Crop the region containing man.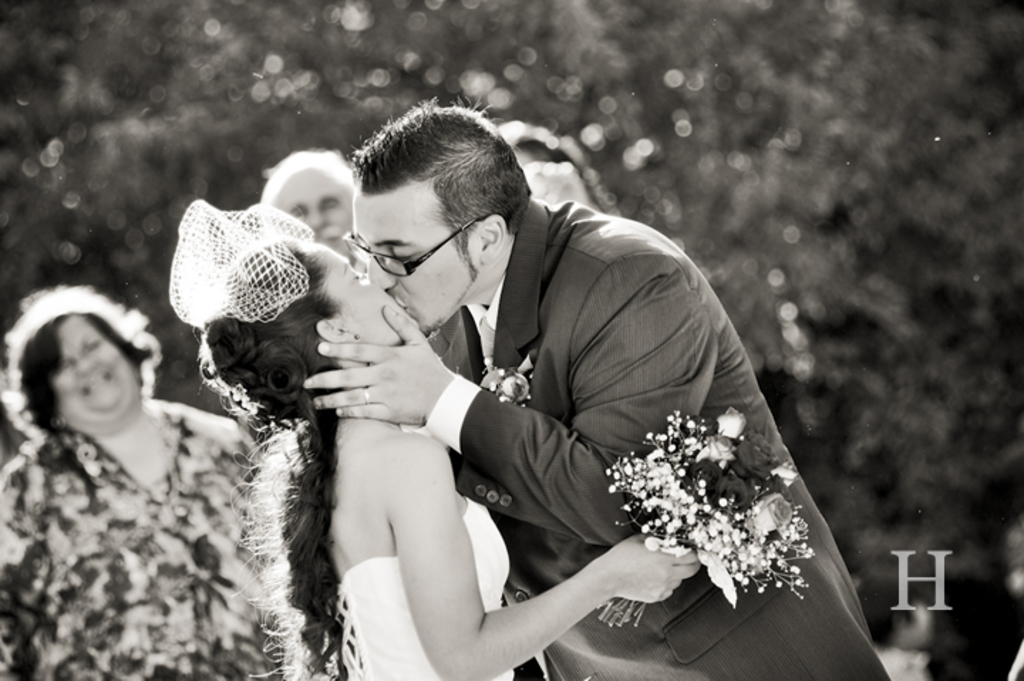
Crop region: detection(265, 149, 422, 340).
